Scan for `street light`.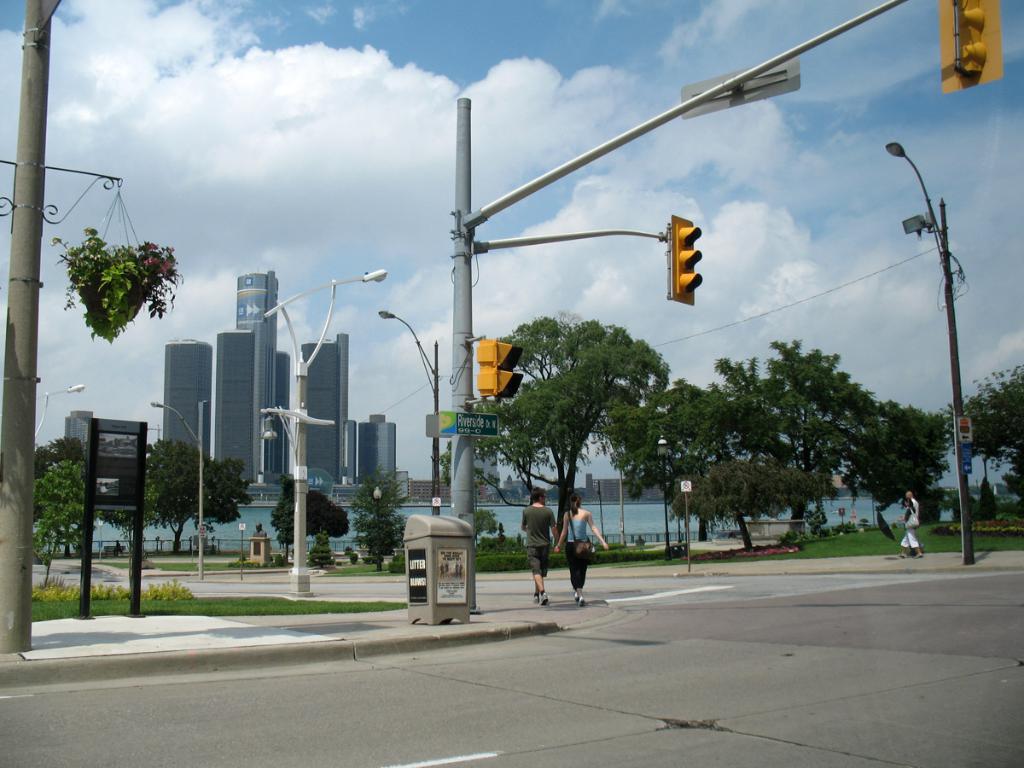
Scan result: x1=148, y1=399, x2=208, y2=580.
